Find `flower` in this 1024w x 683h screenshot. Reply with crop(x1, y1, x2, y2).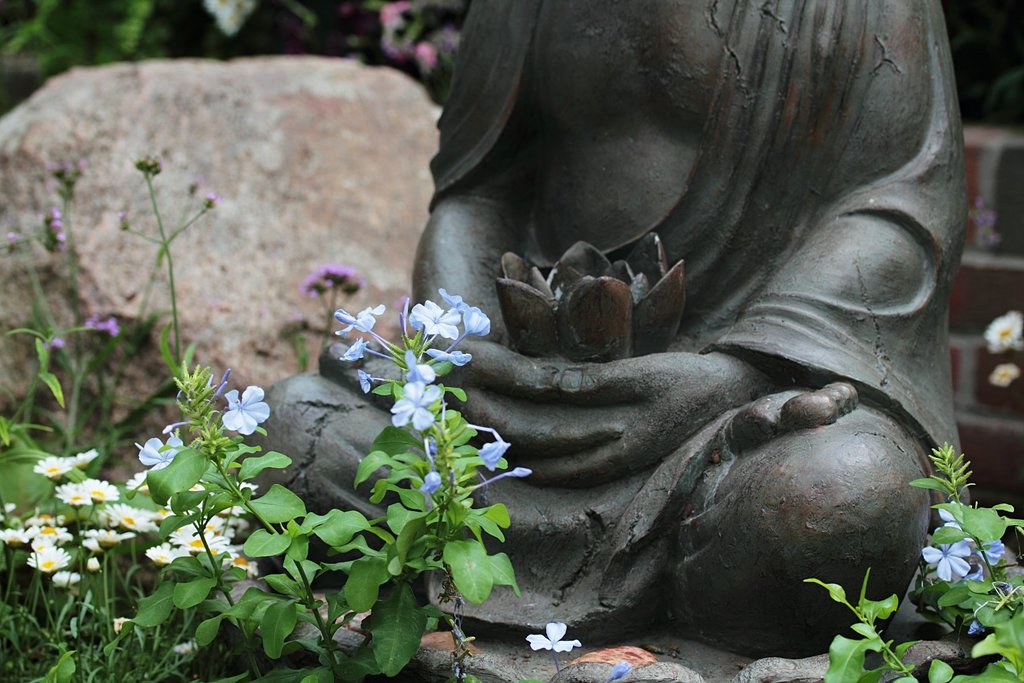
crop(133, 424, 184, 470).
